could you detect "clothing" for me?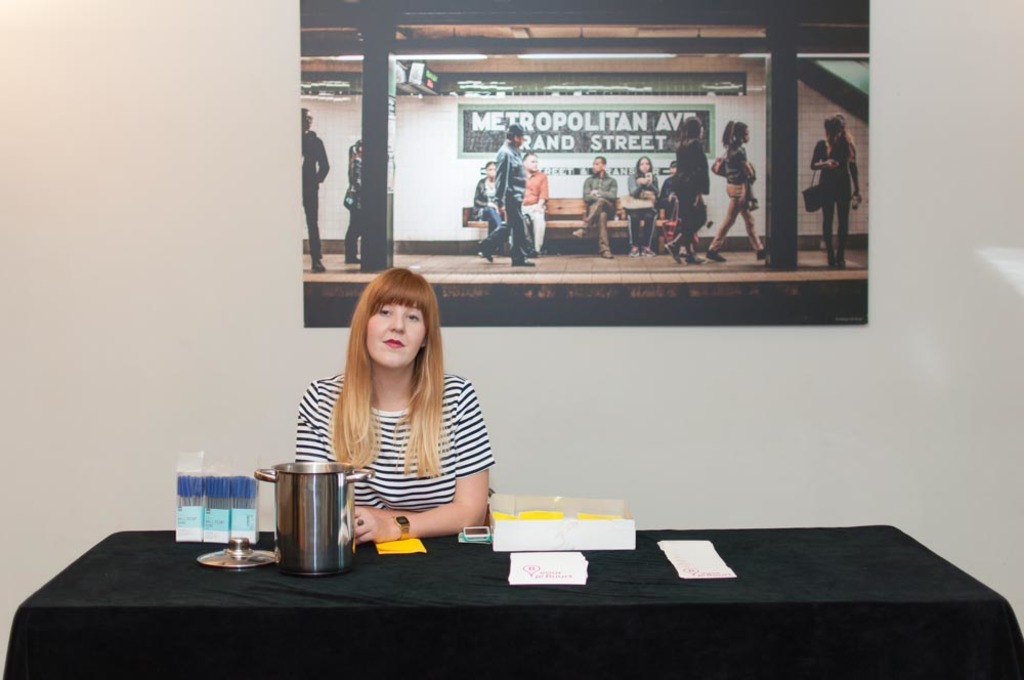
Detection result: select_region(525, 171, 552, 257).
